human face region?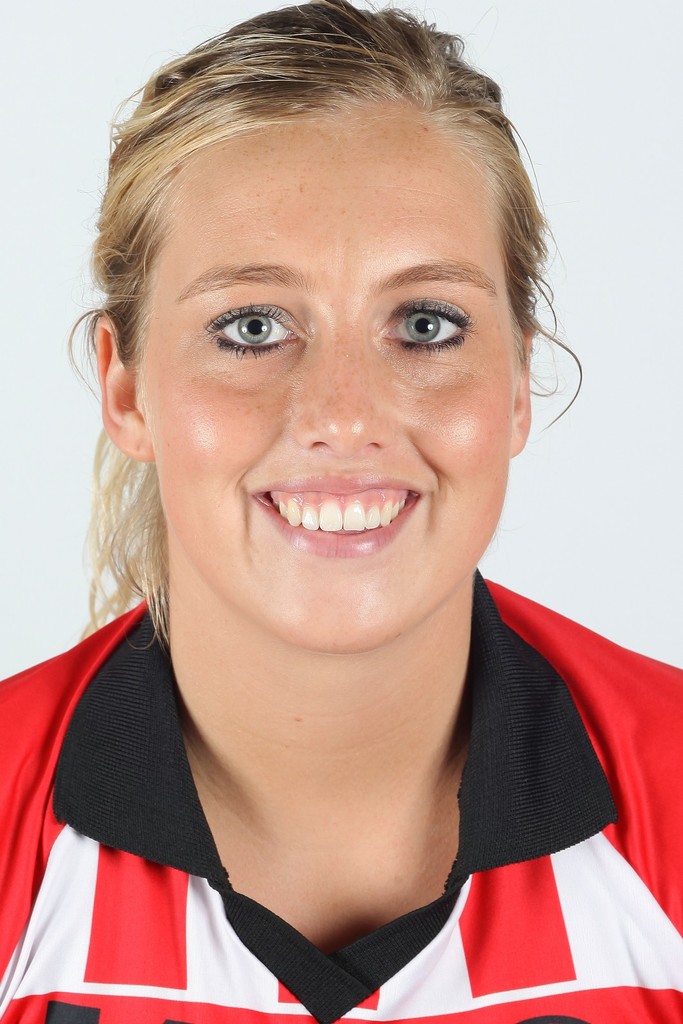
select_region(140, 120, 516, 648)
